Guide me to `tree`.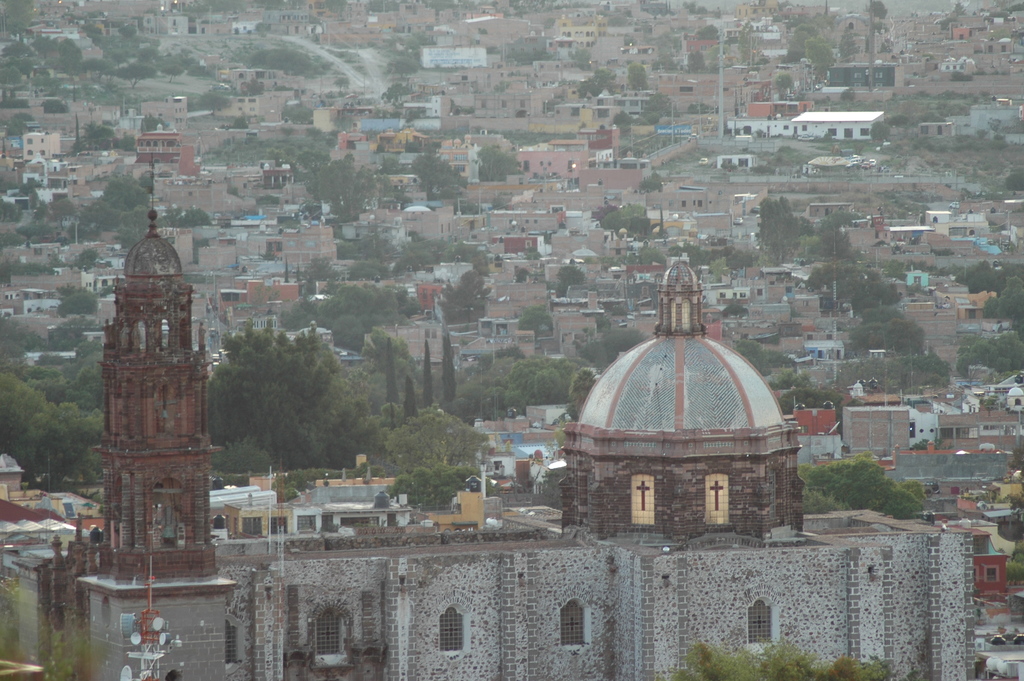
Guidance: bbox(767, 374, 814, 389).
